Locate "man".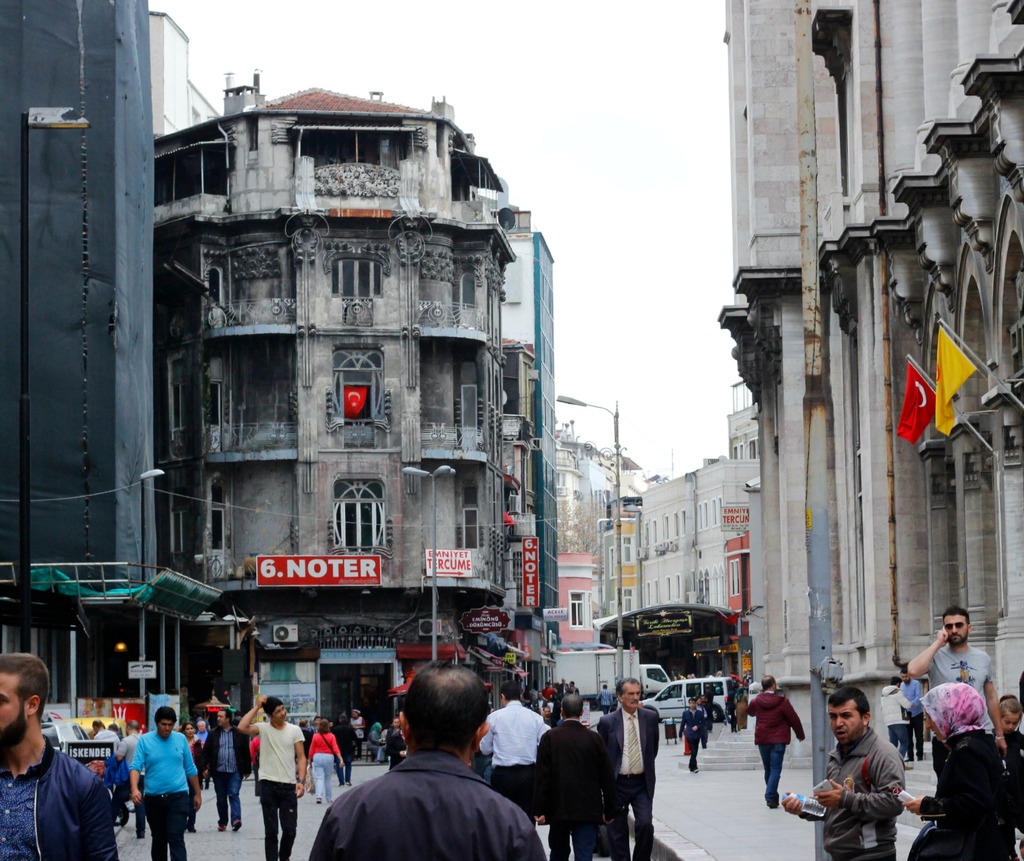
Bounding box: [left=0, top=650, right=124, bottom=860].
